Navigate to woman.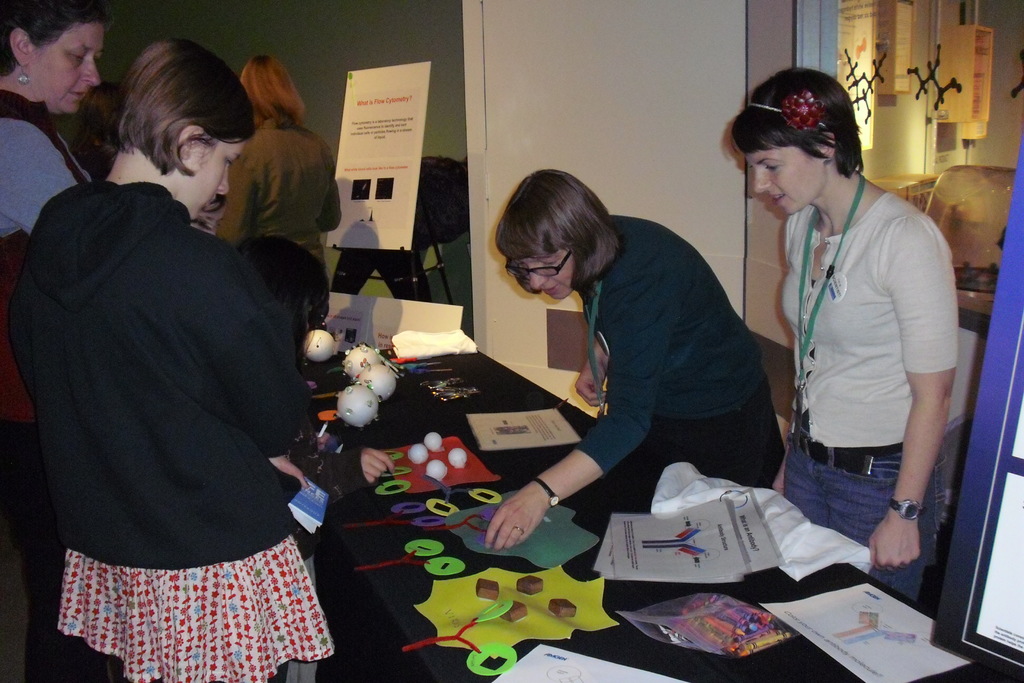
Navigation target: {"left": 725, "top": 60, "right": 965, "bottom": 607}.
